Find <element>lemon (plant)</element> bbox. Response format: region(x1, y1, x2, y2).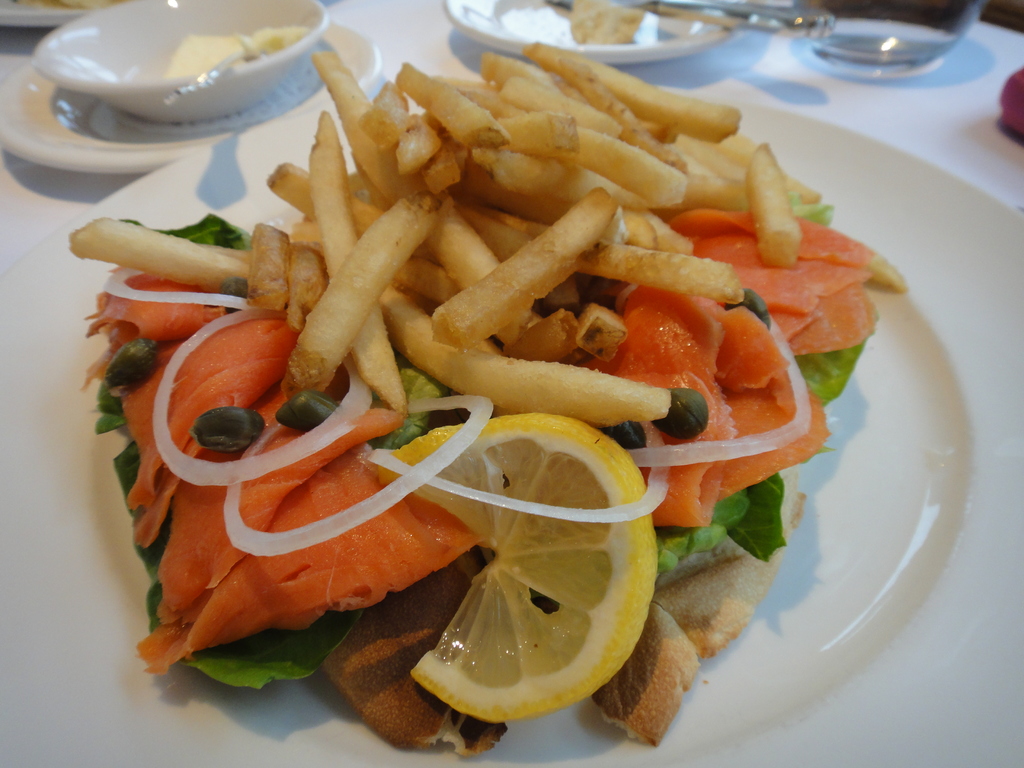
region(378, 409, 658, 724).
